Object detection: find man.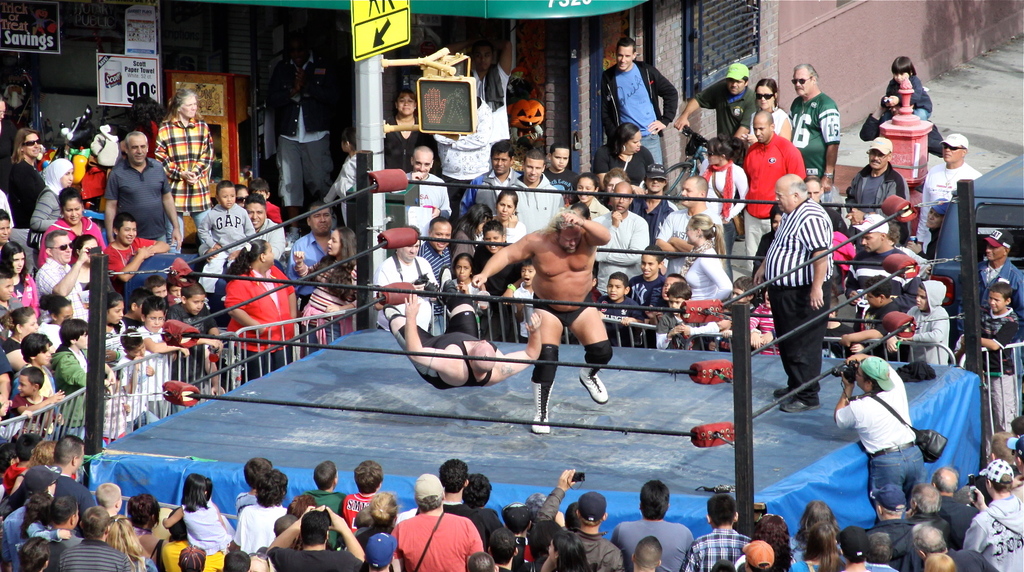
bbox=(845, 211, 917, 308).
